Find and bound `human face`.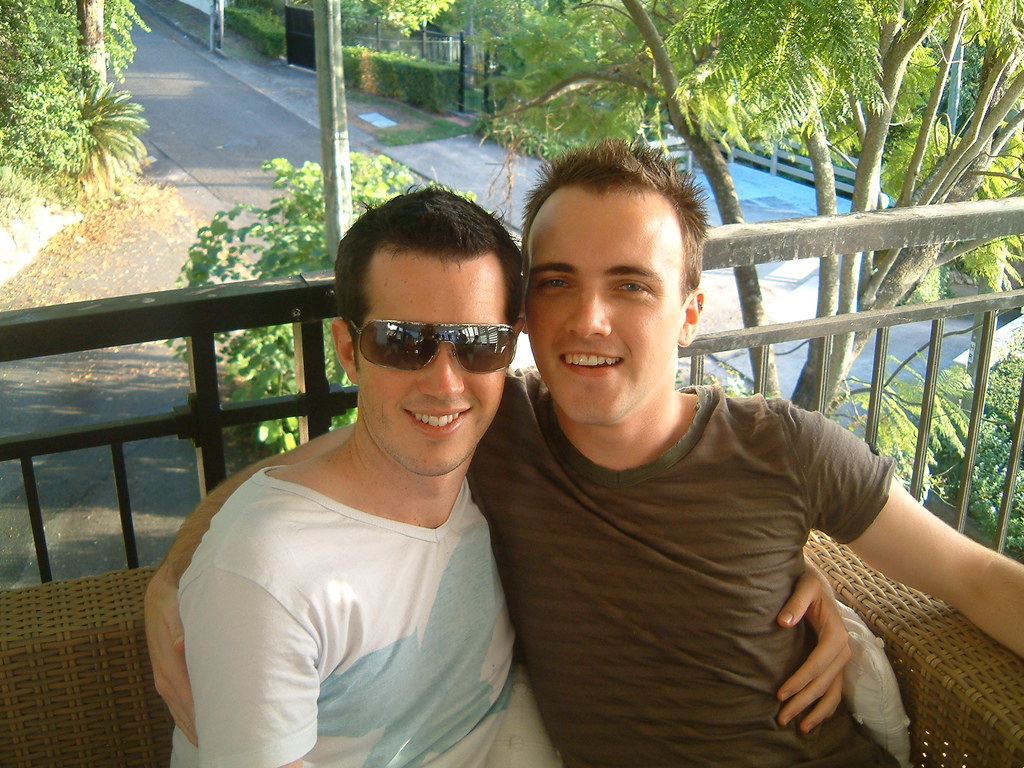
Bound: bbox(348, 255, 509, 477).
